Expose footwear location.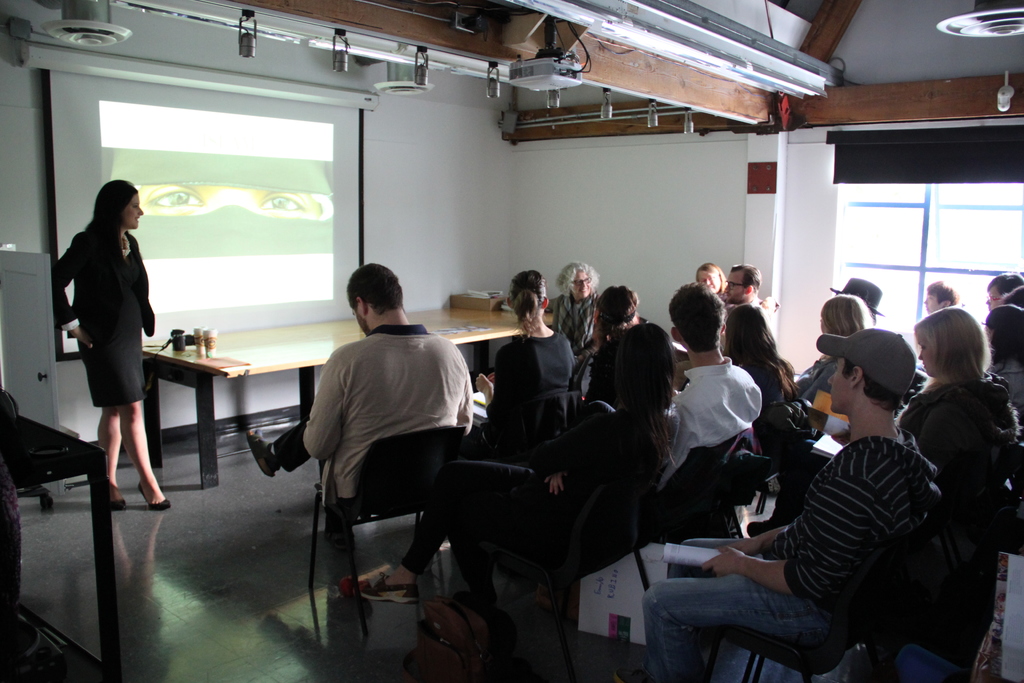
Exposed at pyautogui.locateOnScreen(140, 480, 169, 513).
